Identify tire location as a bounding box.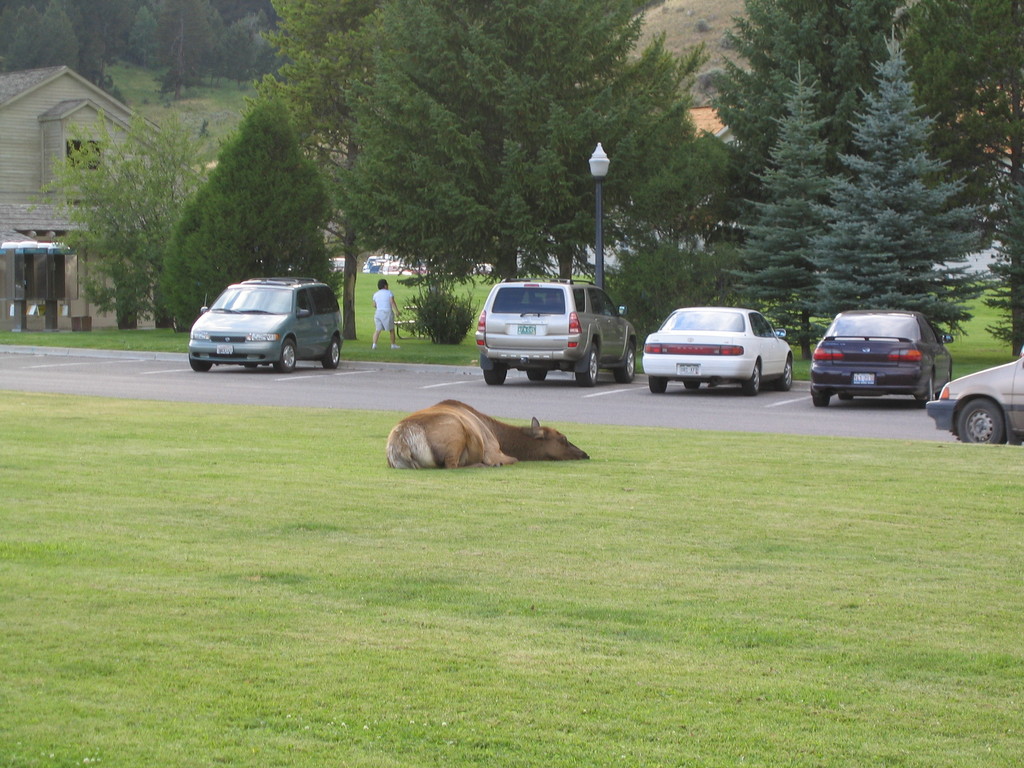
813 390 829 410.
